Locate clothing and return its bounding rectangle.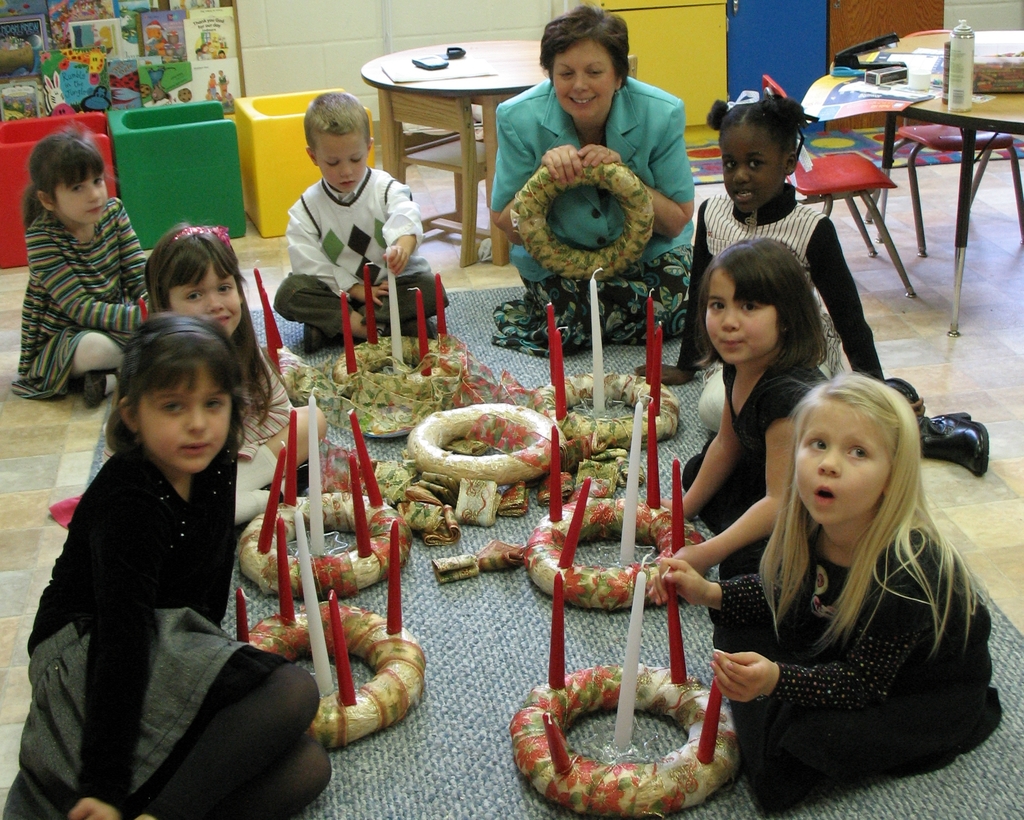
<region>49, 334, 298, 515</region>.
